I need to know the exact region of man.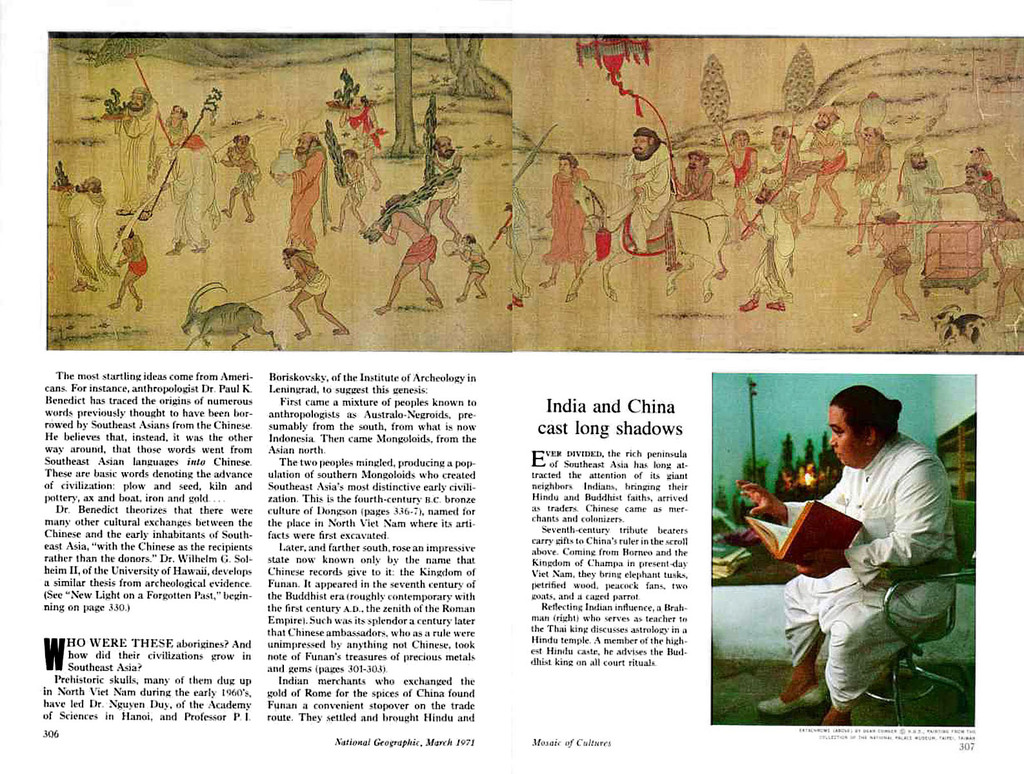
Region: [x1=850, y1=210, x2=920, y2=331].
